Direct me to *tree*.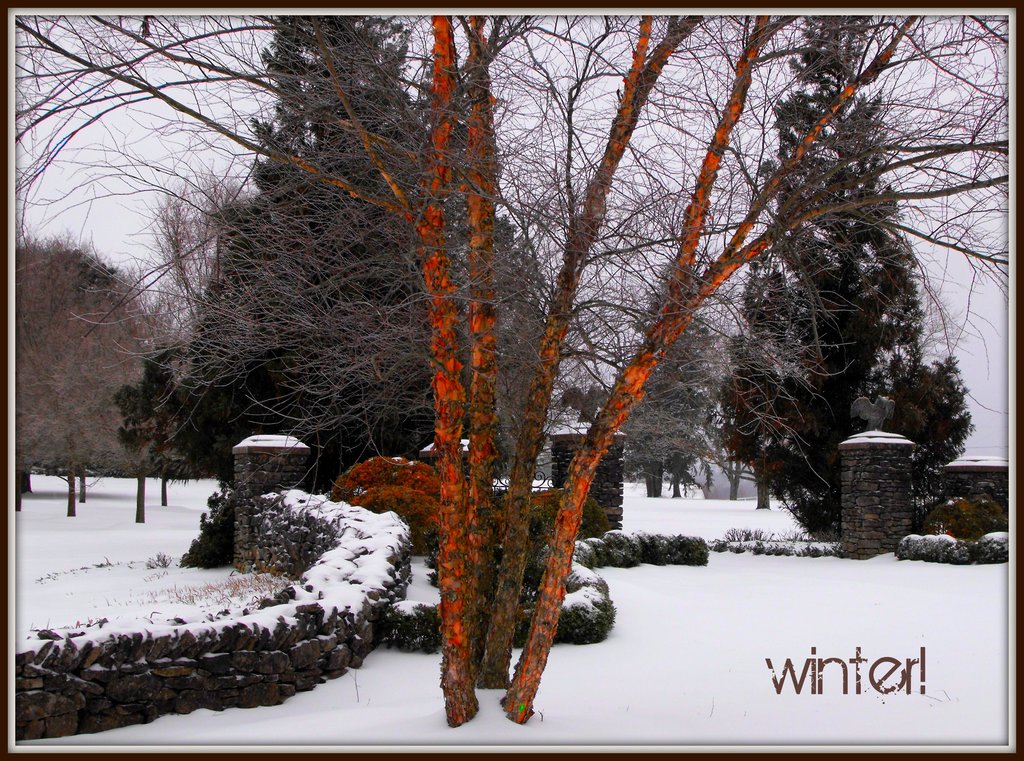
Direction: [left=157, top=18, right=617, bottom=572].
